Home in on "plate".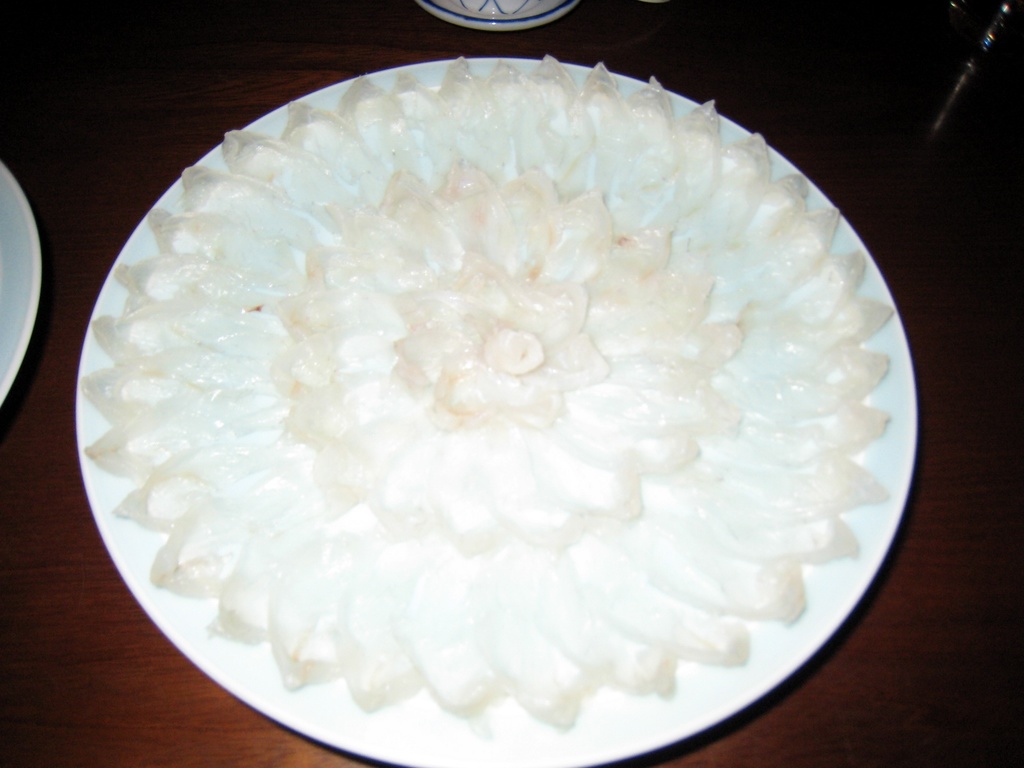
Homed in at (left=0, top=159, right=44, bottom=406).
